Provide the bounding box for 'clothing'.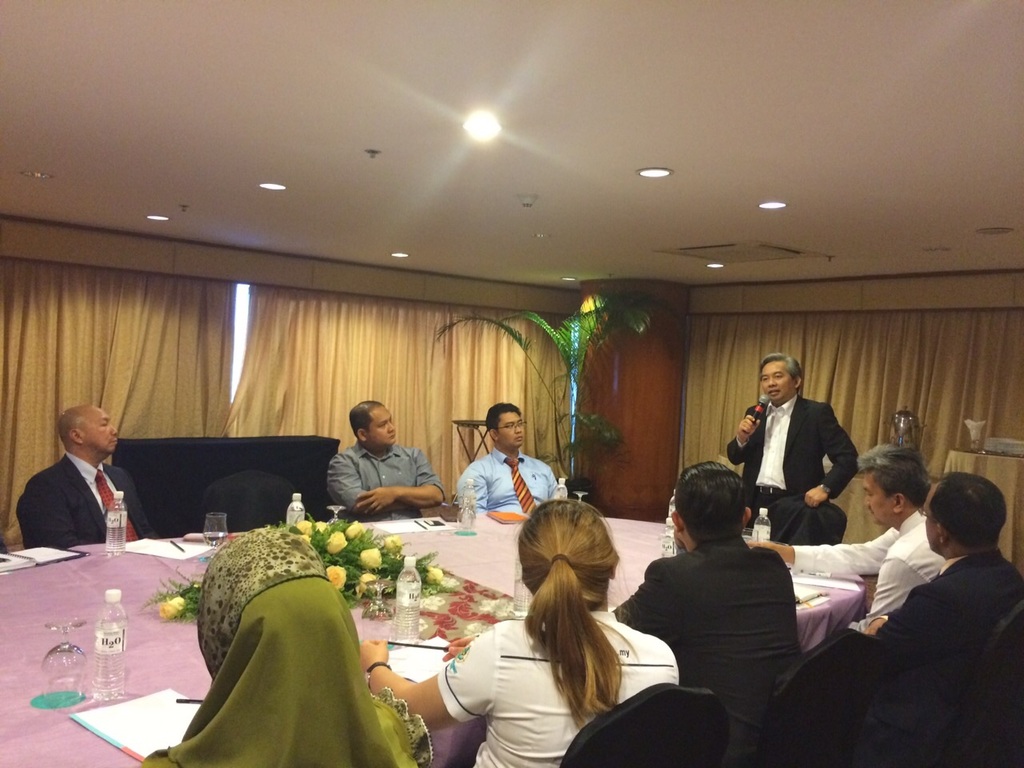
[433,608,683,767].
